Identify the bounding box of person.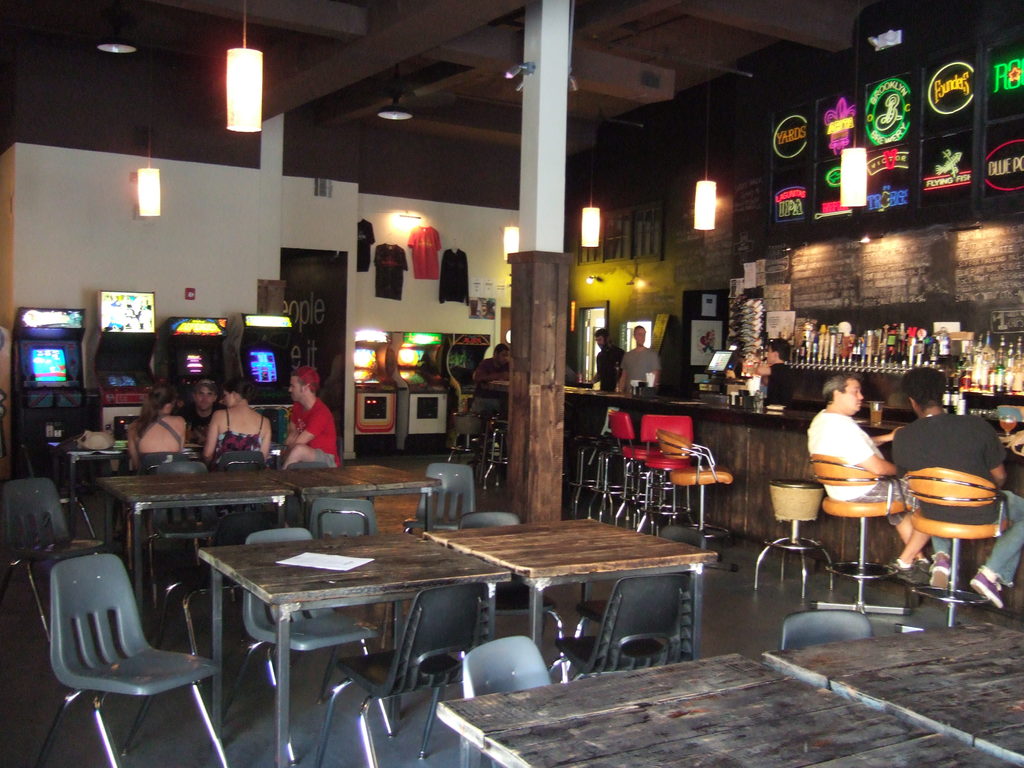
265, 360, 326, 479.
